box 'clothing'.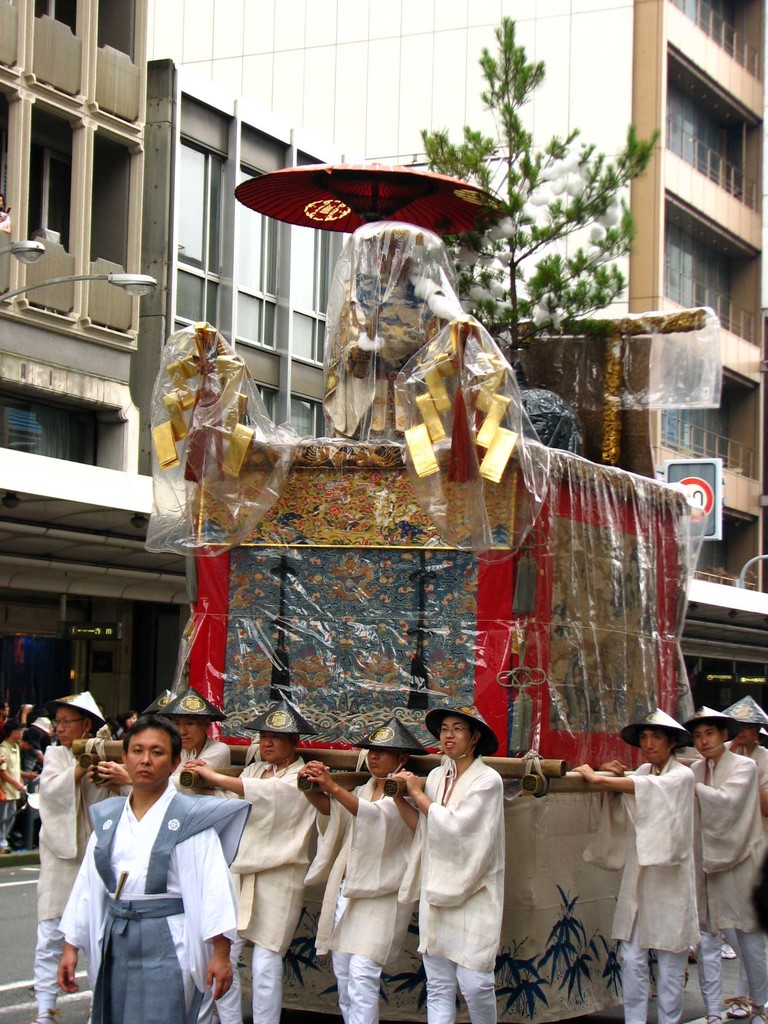
x1=595, y1=758, x2=692, y2=1023.
